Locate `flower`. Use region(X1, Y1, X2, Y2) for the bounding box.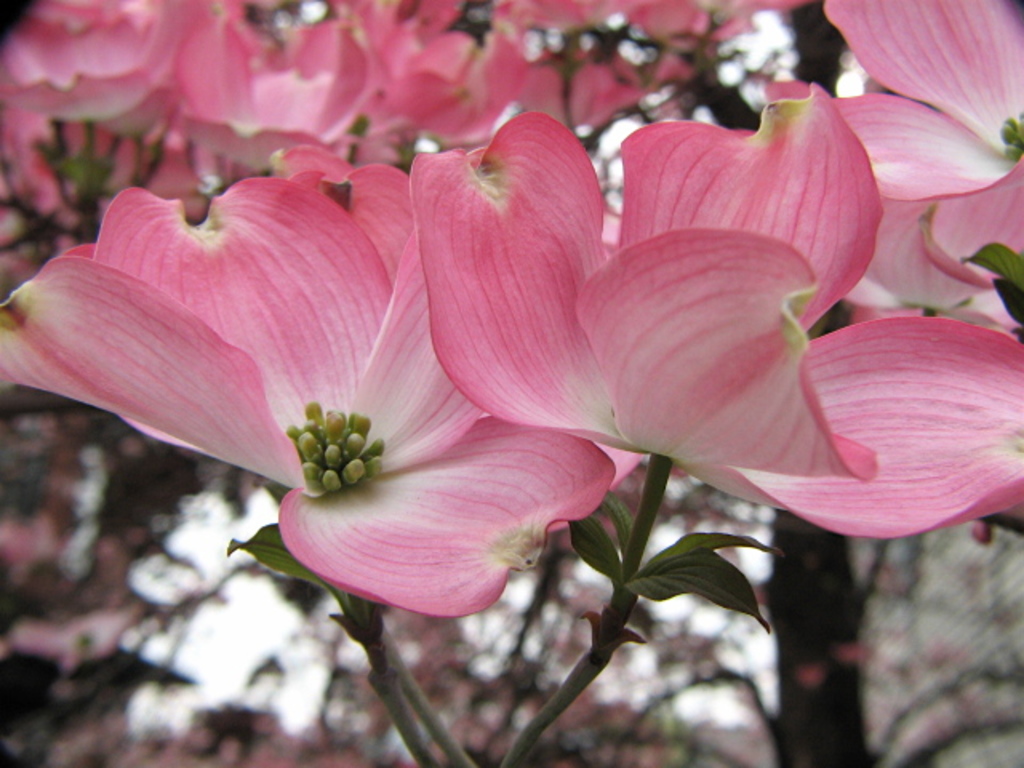
region(0, 146, 662, 634).
